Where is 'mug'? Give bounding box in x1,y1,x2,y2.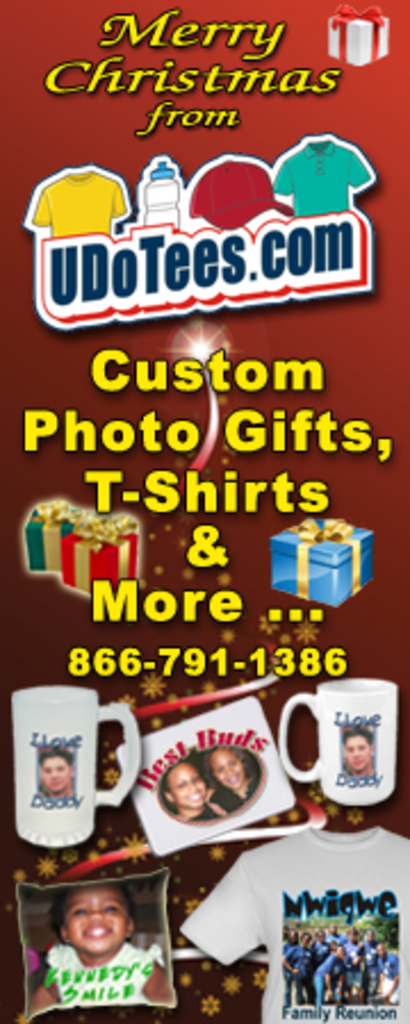
14,685,146,847.
